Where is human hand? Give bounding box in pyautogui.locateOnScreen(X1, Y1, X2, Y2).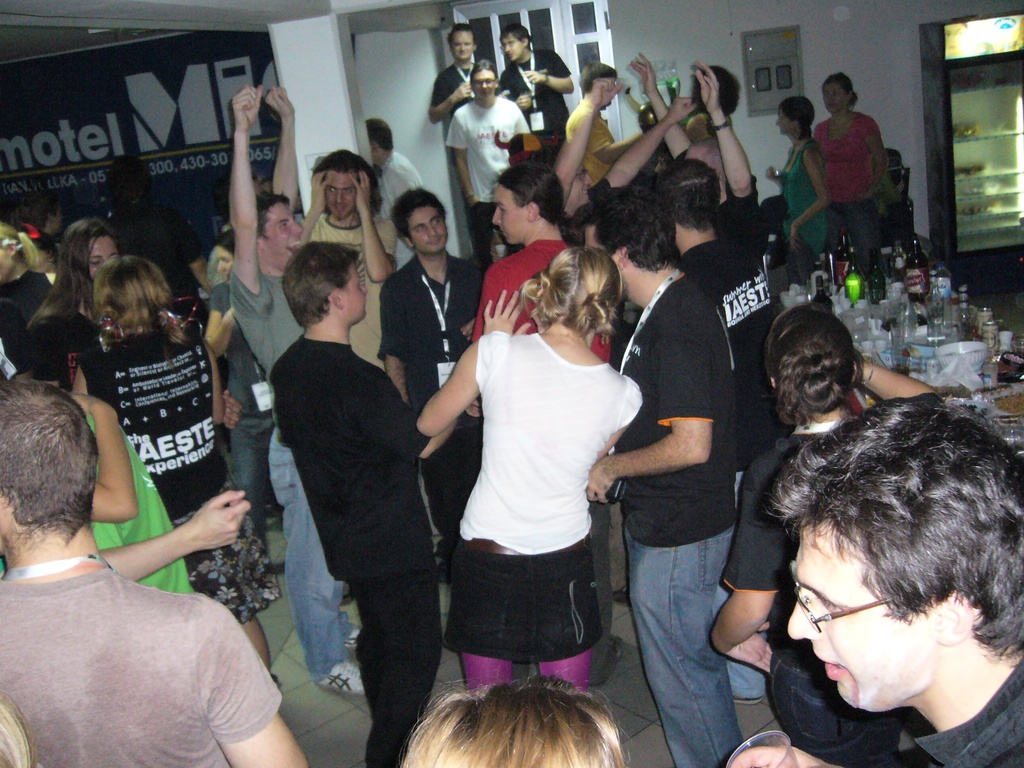
pyautogui.locateOnScreen(594, 77, 623, 109).
